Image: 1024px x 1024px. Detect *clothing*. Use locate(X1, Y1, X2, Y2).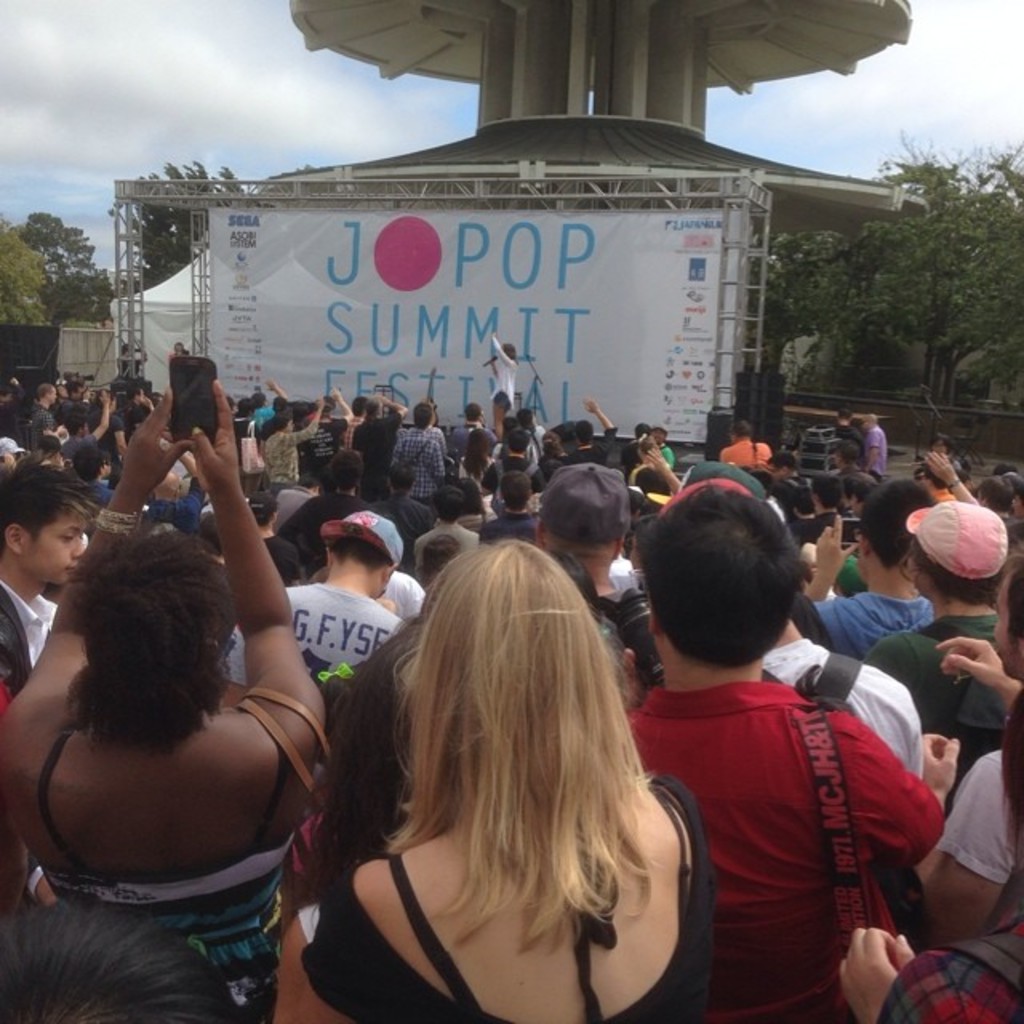
locate(861, 616, 1006, 782).
